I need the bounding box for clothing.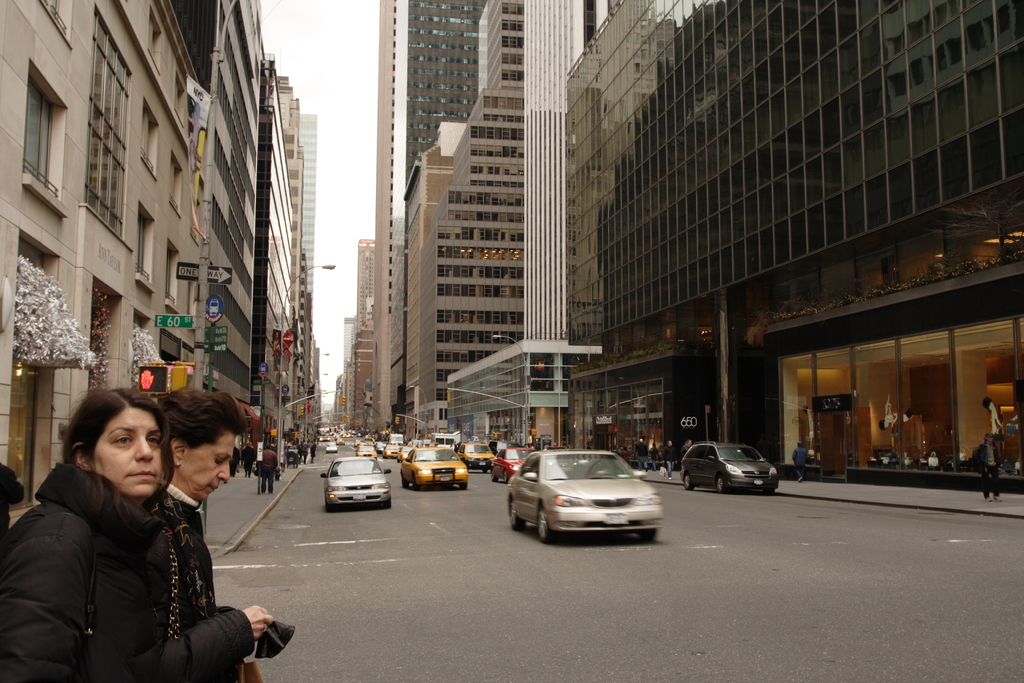
Here it is: 236:448:253:479.
